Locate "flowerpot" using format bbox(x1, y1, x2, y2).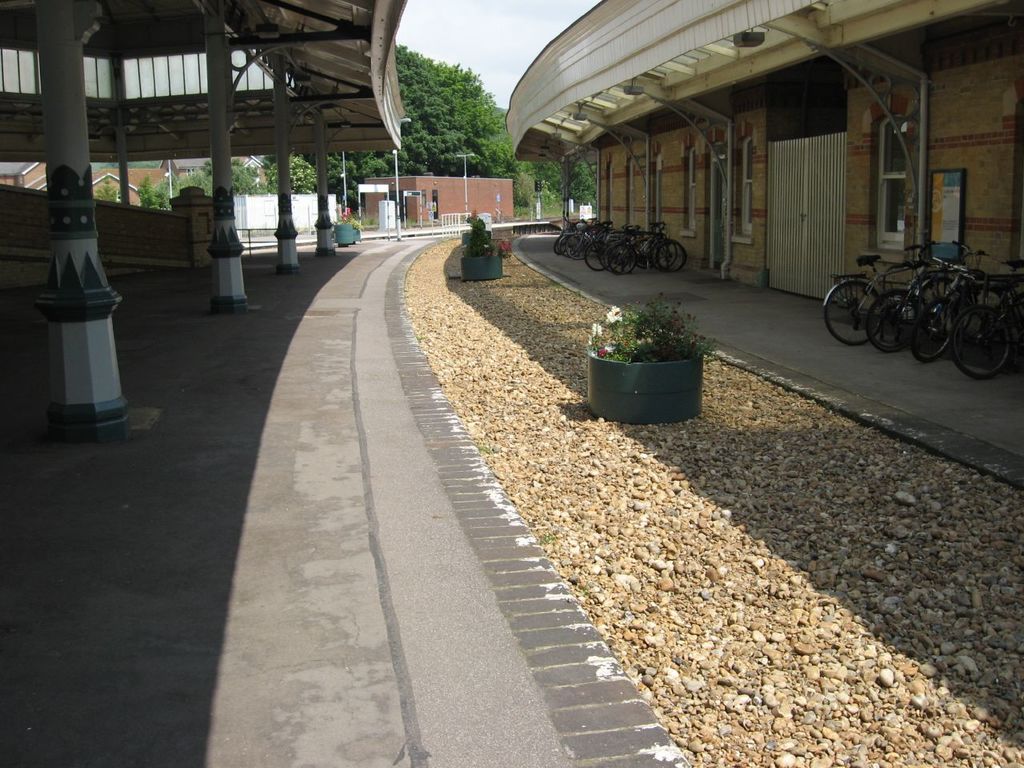
bbox(458, 253, 503, 281).
